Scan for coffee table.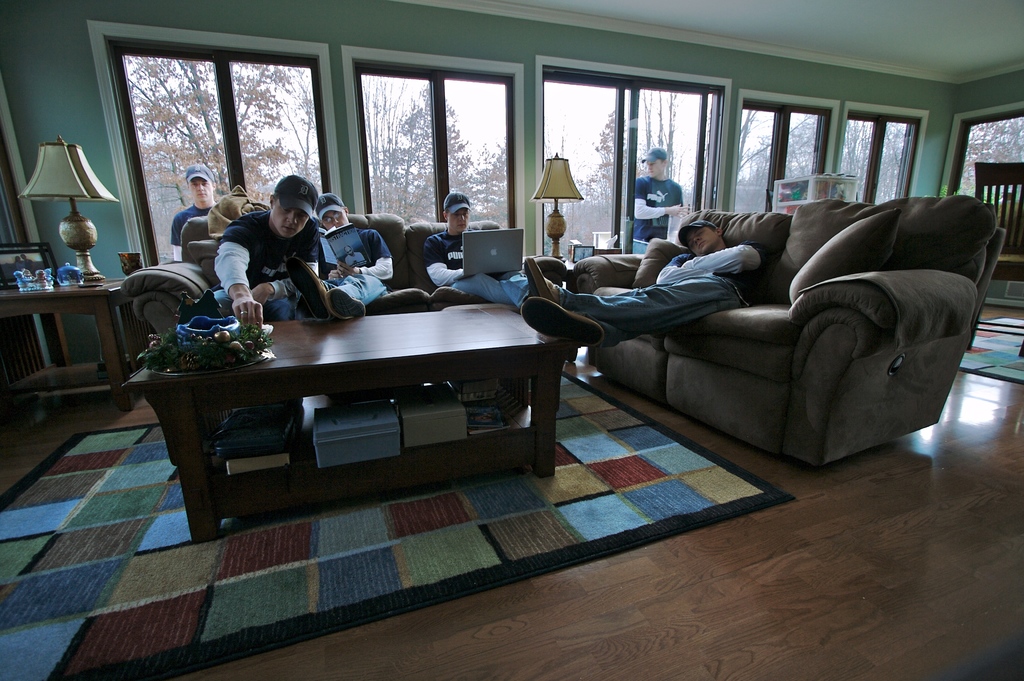
Scan result: 124/269/574/526.
